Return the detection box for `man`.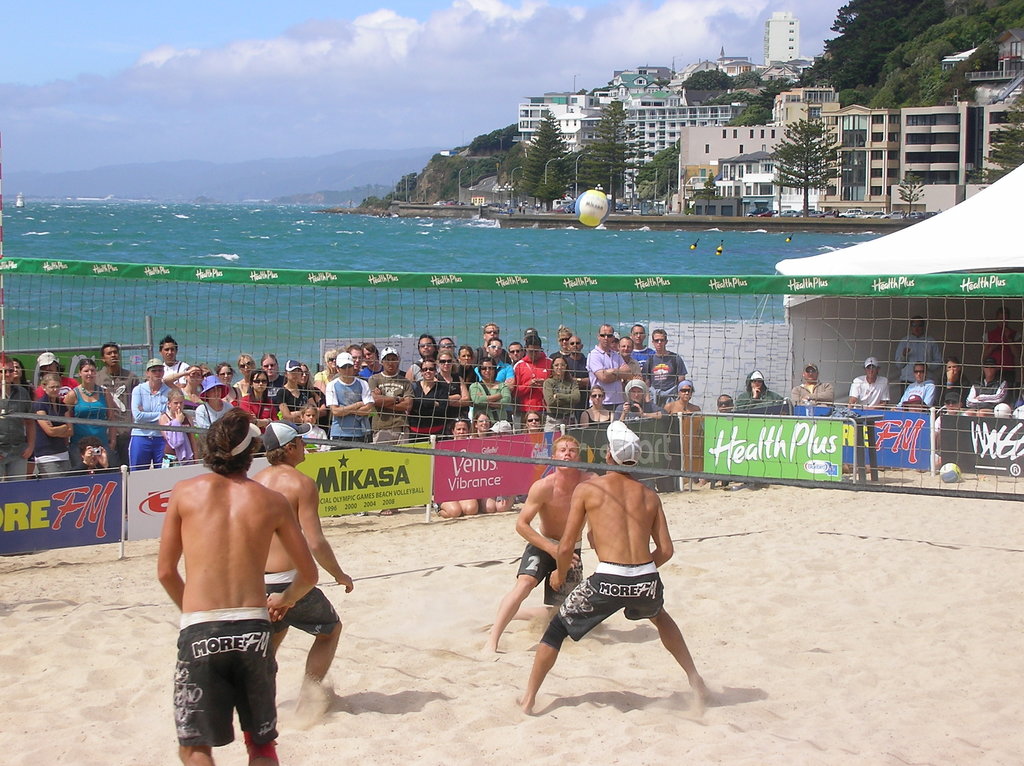
<region>483, 437, 600, 660</region>.
